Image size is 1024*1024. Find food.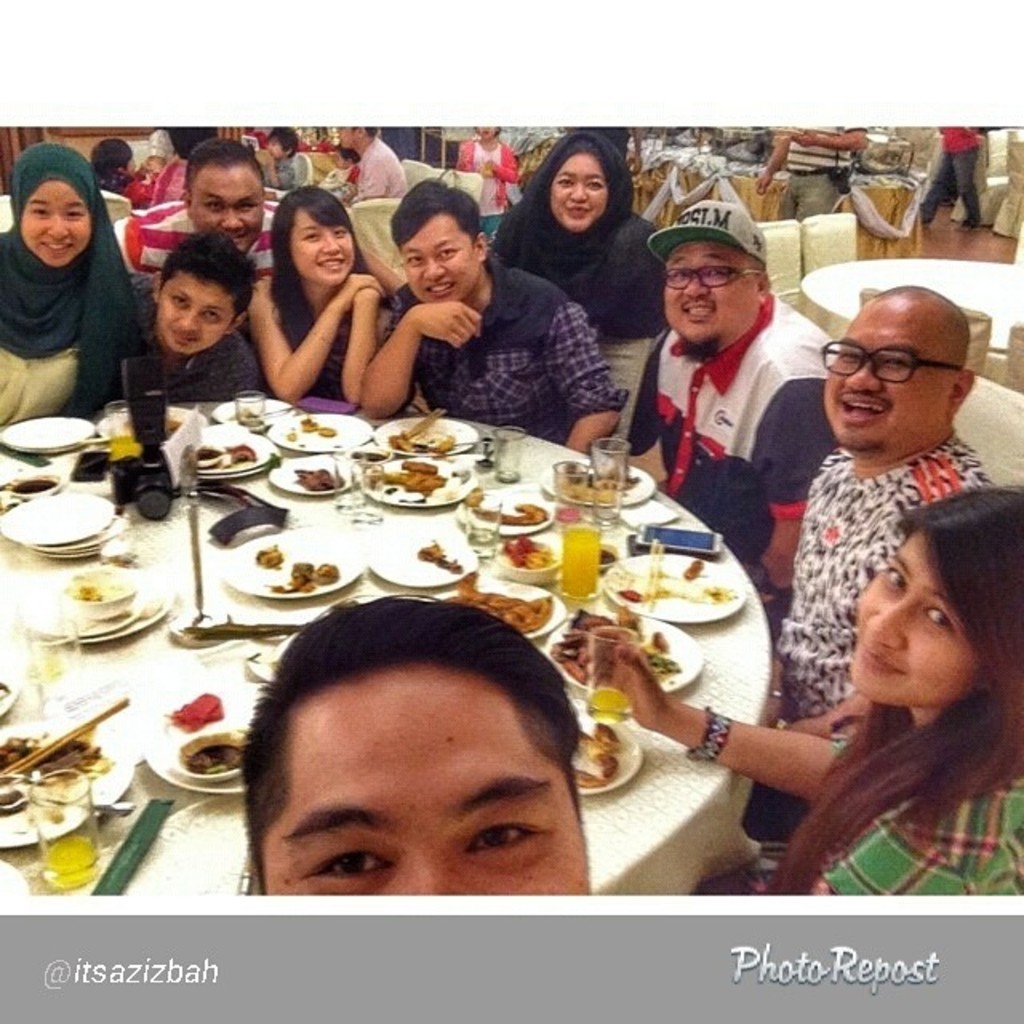
locate(192, 450, 258, 475).
